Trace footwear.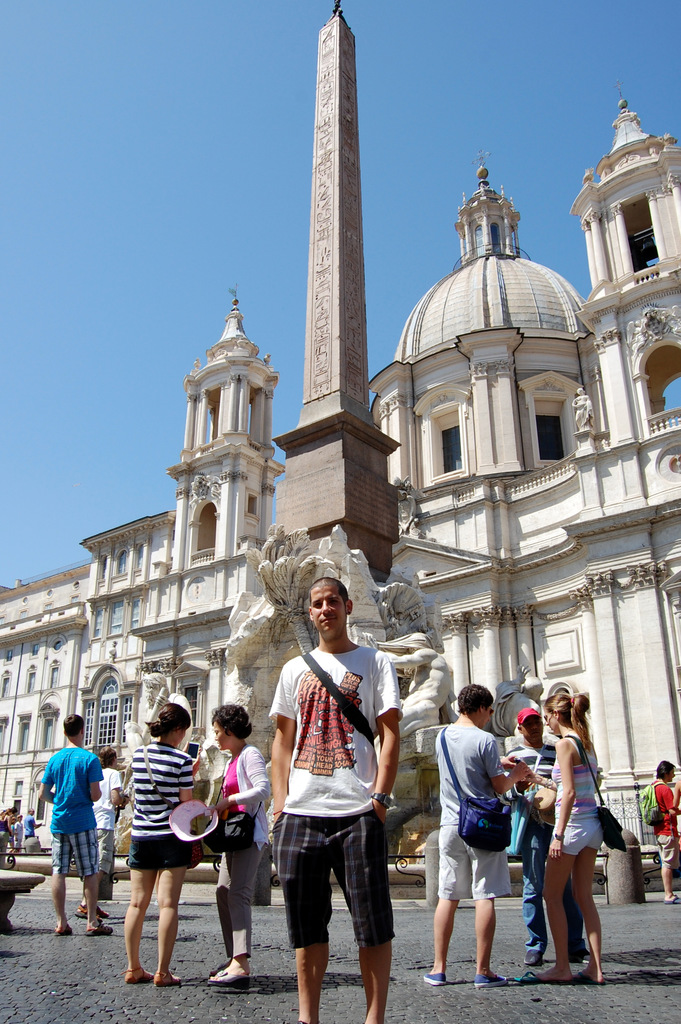
Traced to (576, 971, 604, 986).
